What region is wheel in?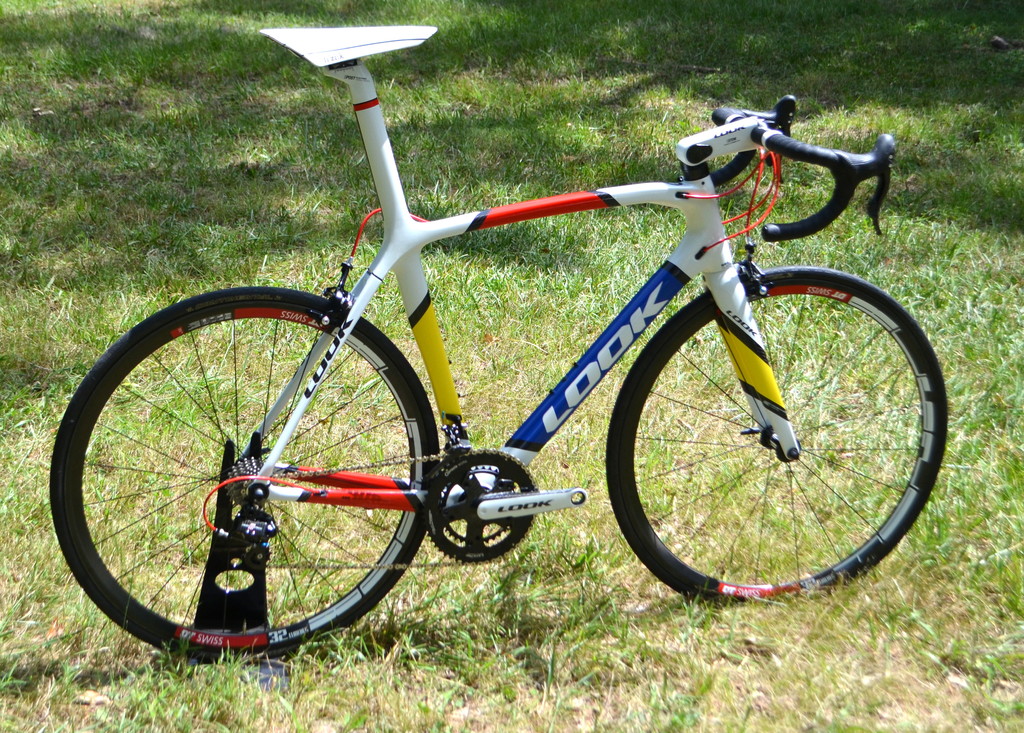
BBox(607, 268, 948, 608).
